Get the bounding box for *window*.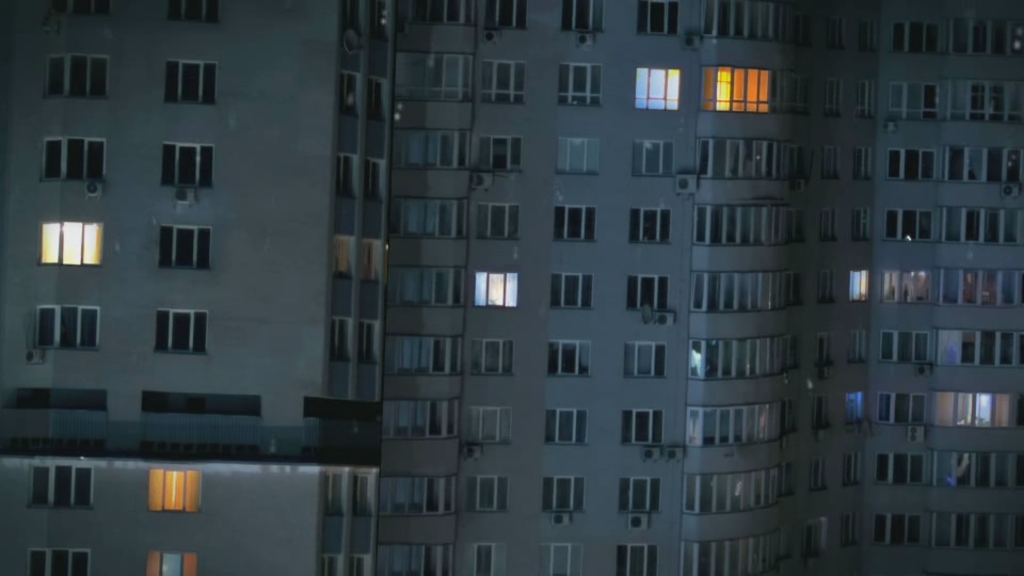
{"left": 44, "top": 140, "right": 98, "bottom": 177}.
